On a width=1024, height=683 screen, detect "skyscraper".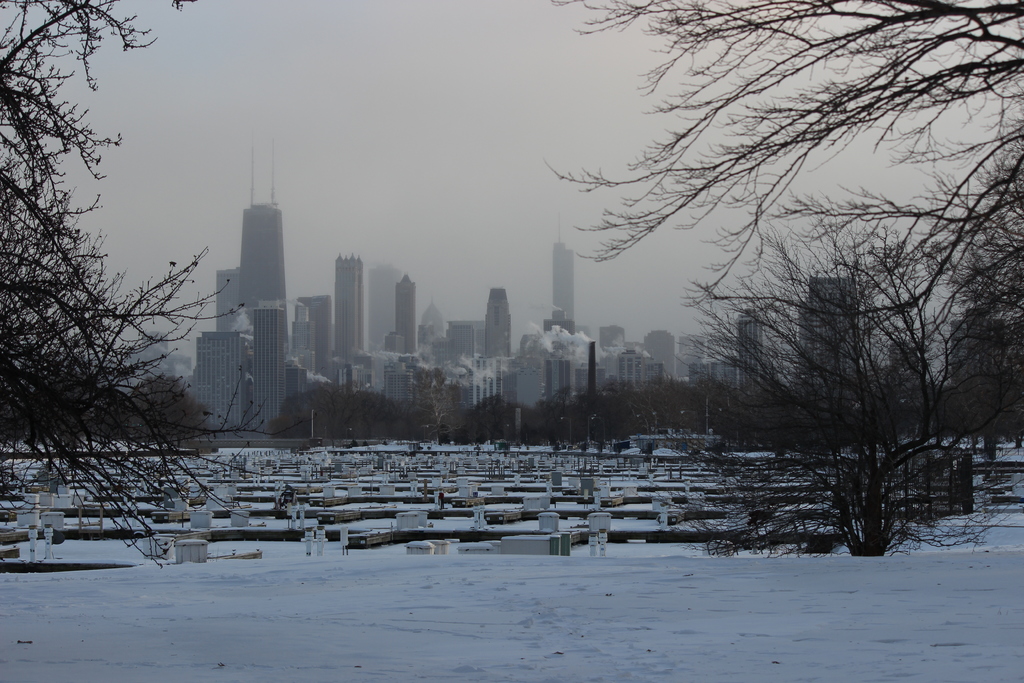
(394, 272, 417, 352).
